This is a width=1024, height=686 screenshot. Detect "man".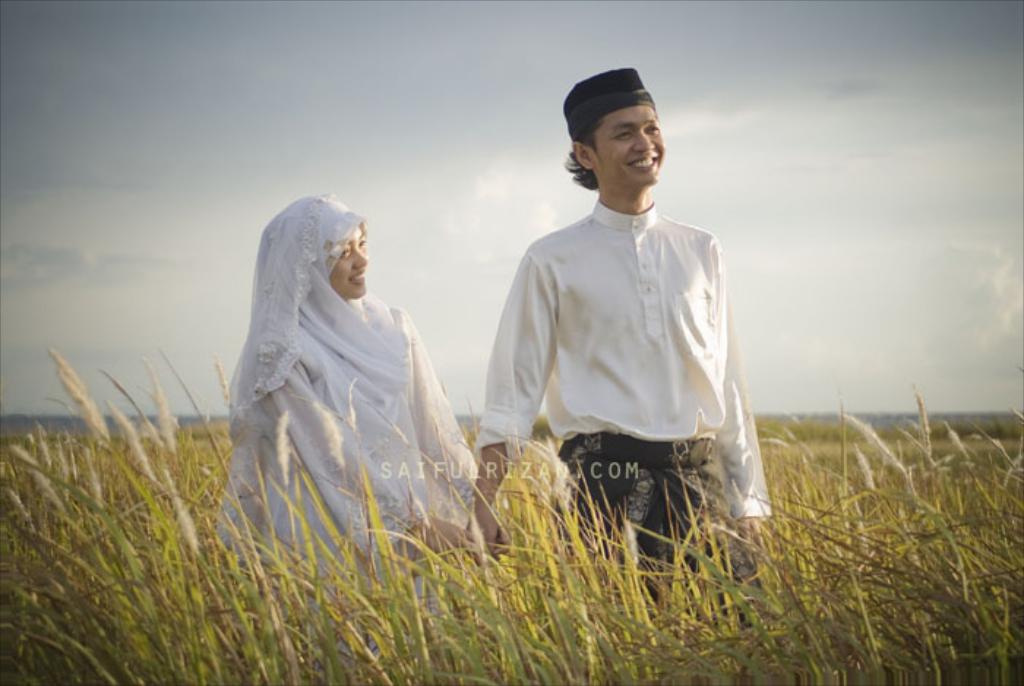
486, 66, 759, 578.
